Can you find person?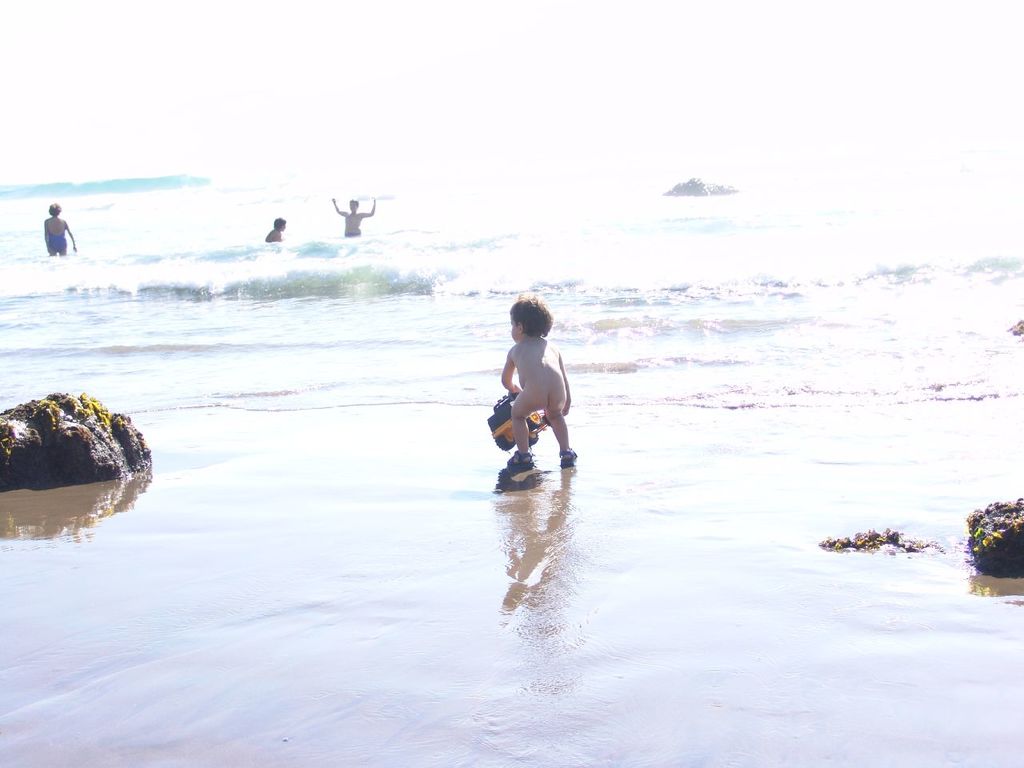
Yes, bounding box: (331, 195, 379, 235).
